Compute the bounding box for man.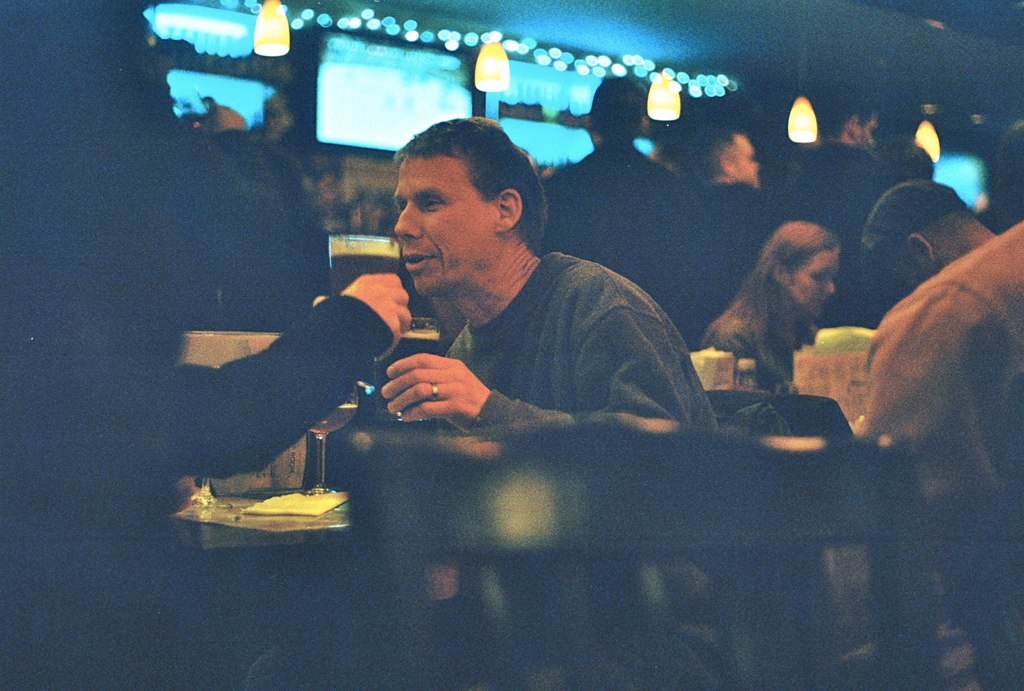
Rect(693, 135, 776, 268).
